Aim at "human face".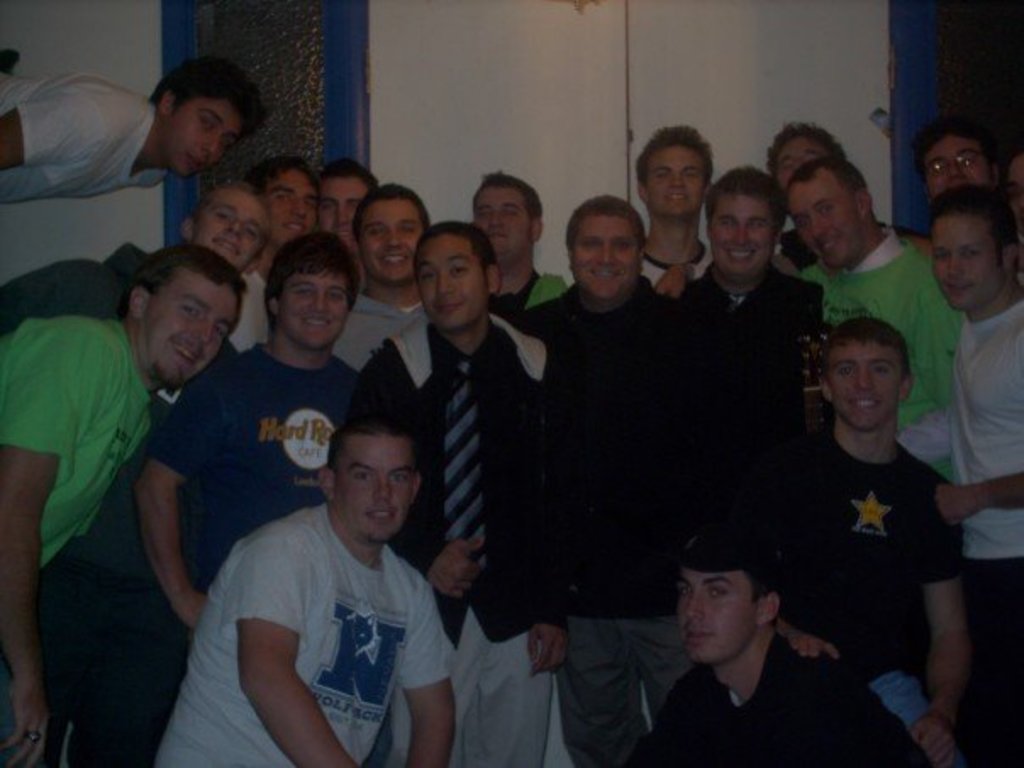
Aimed at [315, 178, 368, 251].
